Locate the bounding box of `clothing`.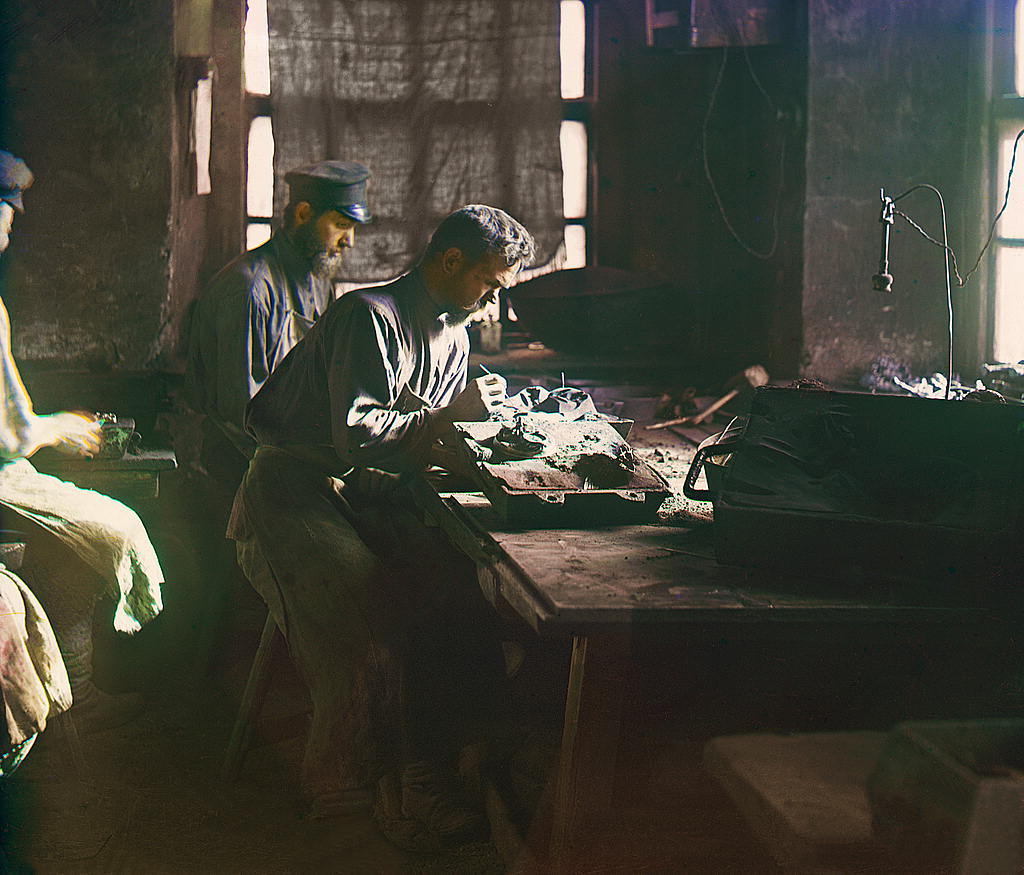
Bounding box: box(160, 251, 324, 582).
